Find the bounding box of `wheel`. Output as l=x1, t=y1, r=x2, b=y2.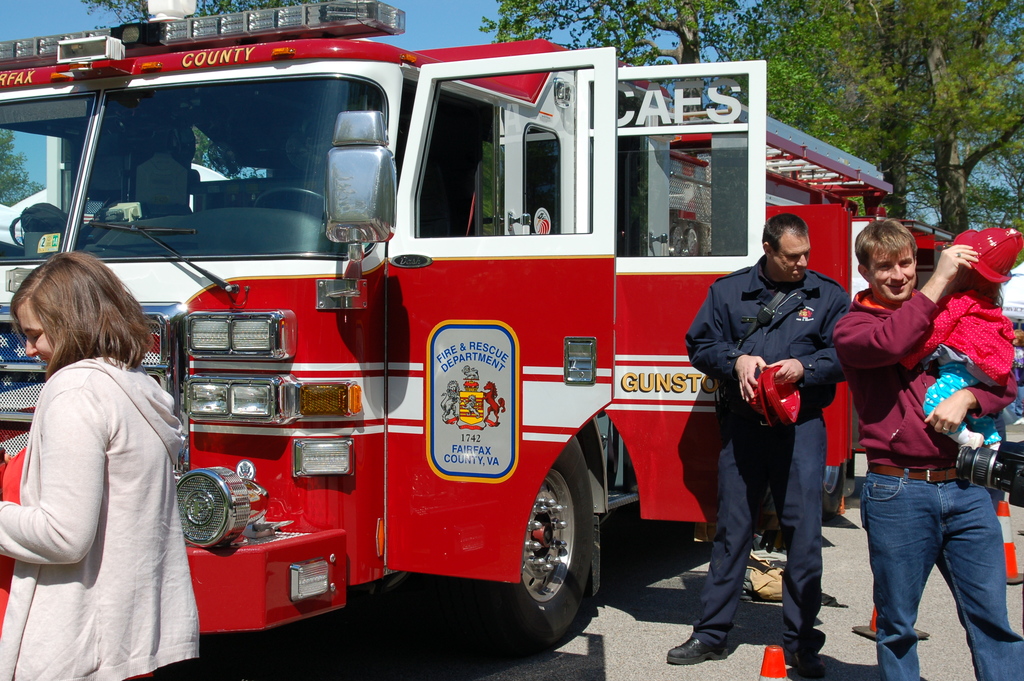
l=817, t=463, r=850, b=509.
